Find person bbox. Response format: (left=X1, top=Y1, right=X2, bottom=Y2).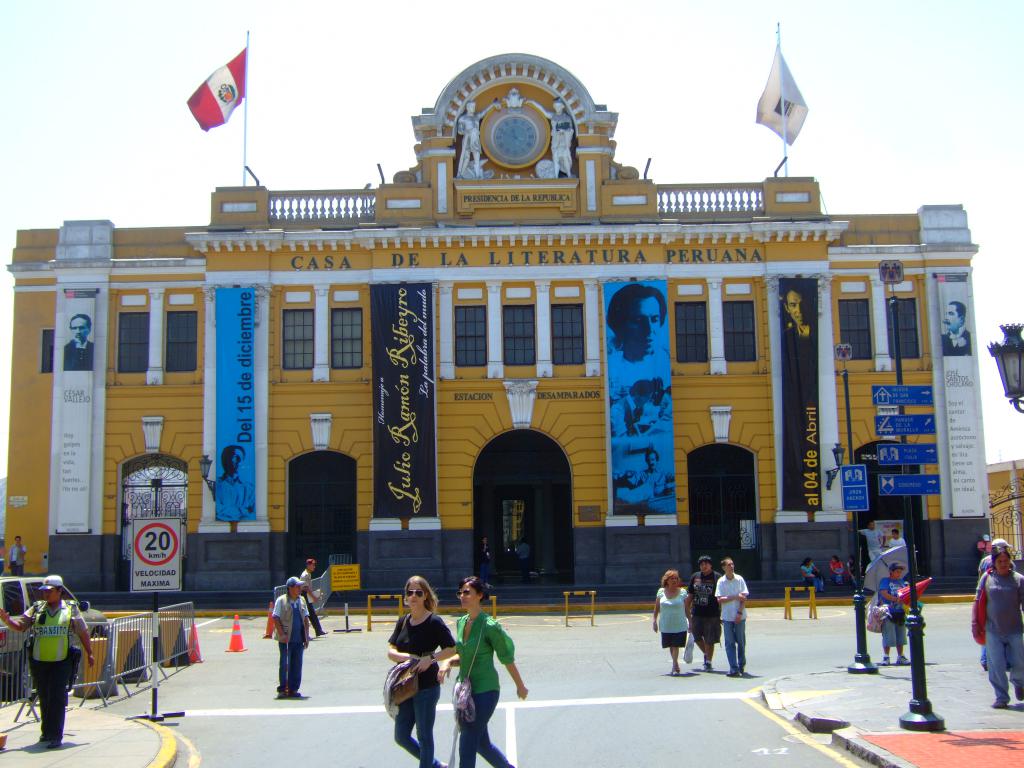
(left=940, top=302, right=970, bottom=353).
